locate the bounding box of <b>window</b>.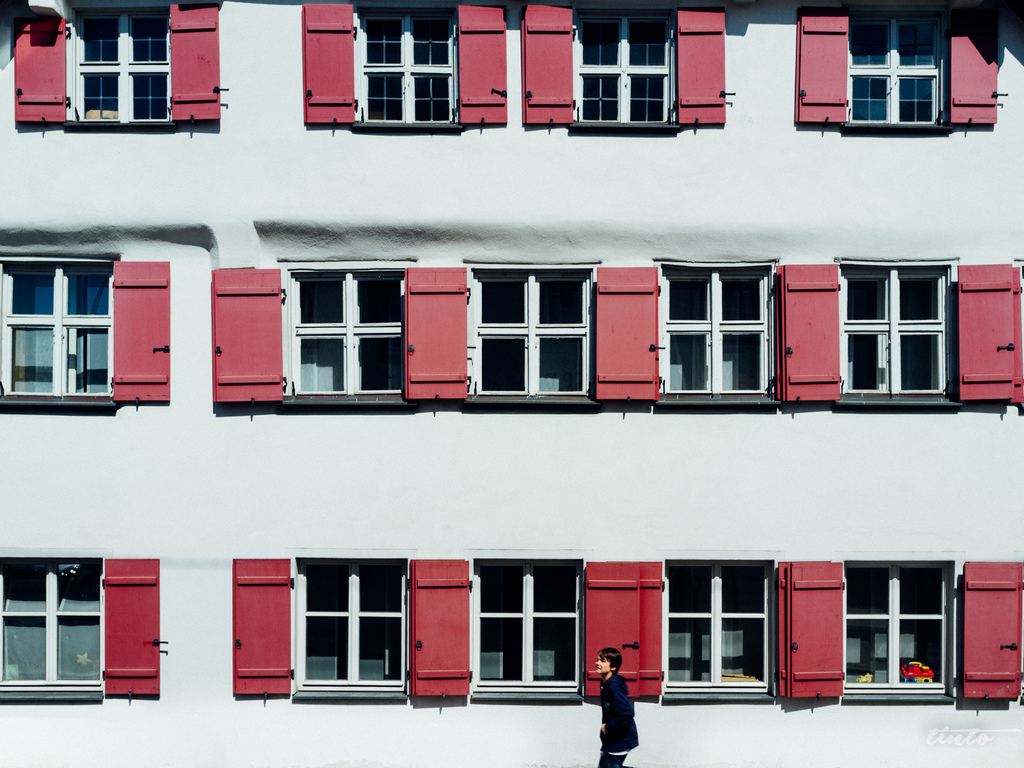
Bounding box: {"x1": 842, "y1": 561, "x2": 954, "y2": 689}.
